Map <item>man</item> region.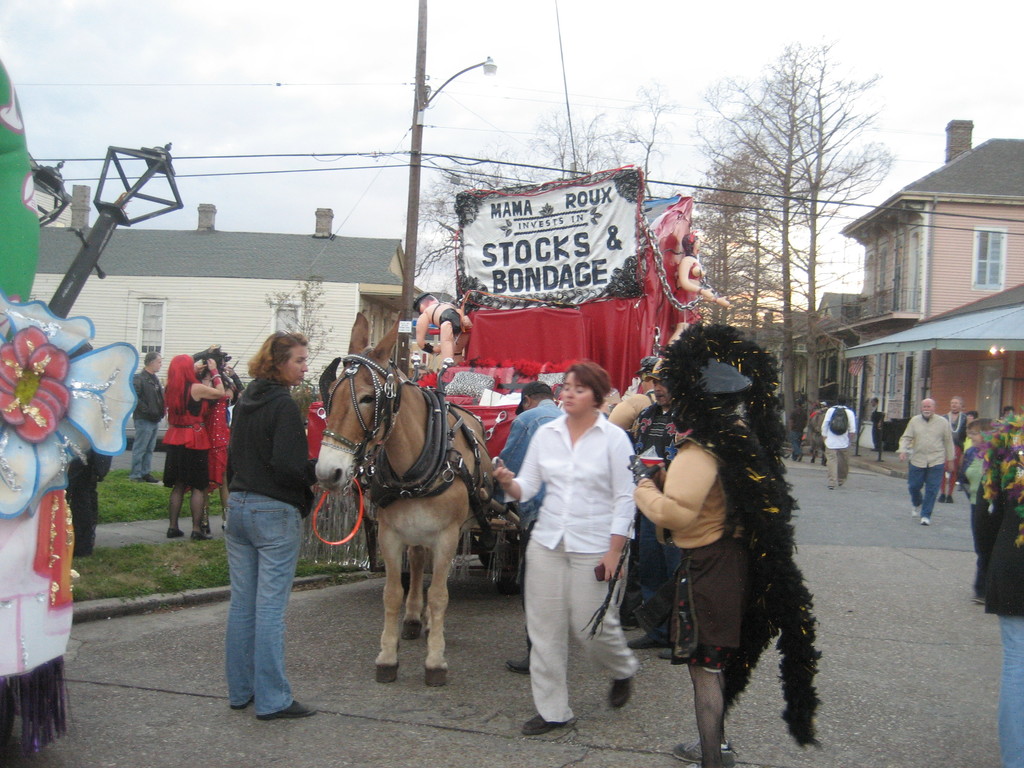
Mapped to BBox(895, 396, 956, 528).
